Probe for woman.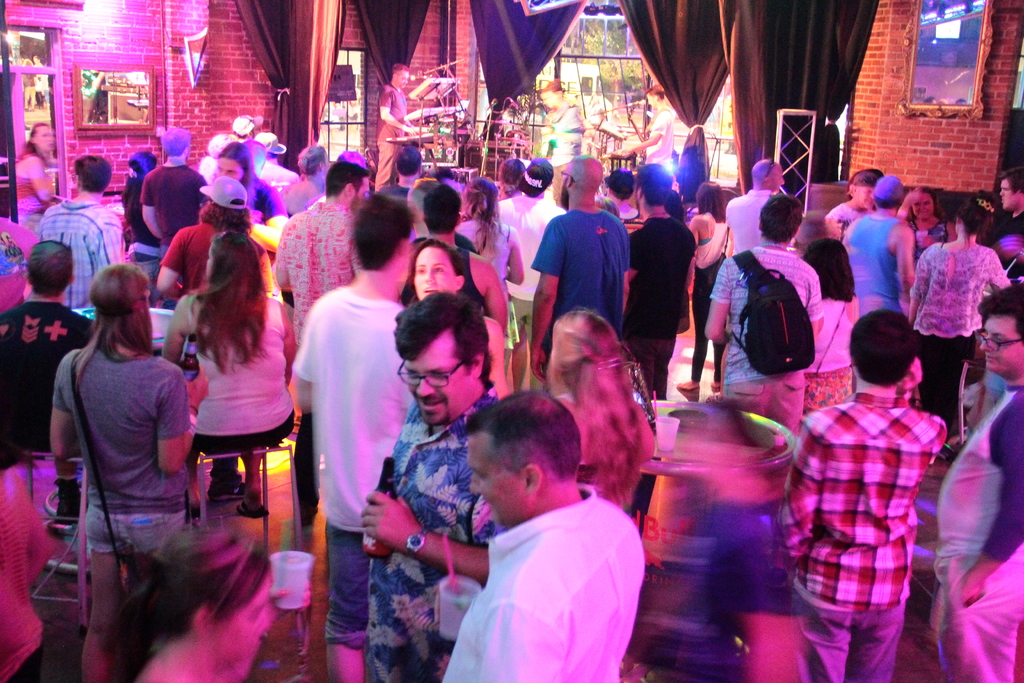
Probe result: {"x1": 902, "y1": 194, "x2": 1012, "y2": 454}.
